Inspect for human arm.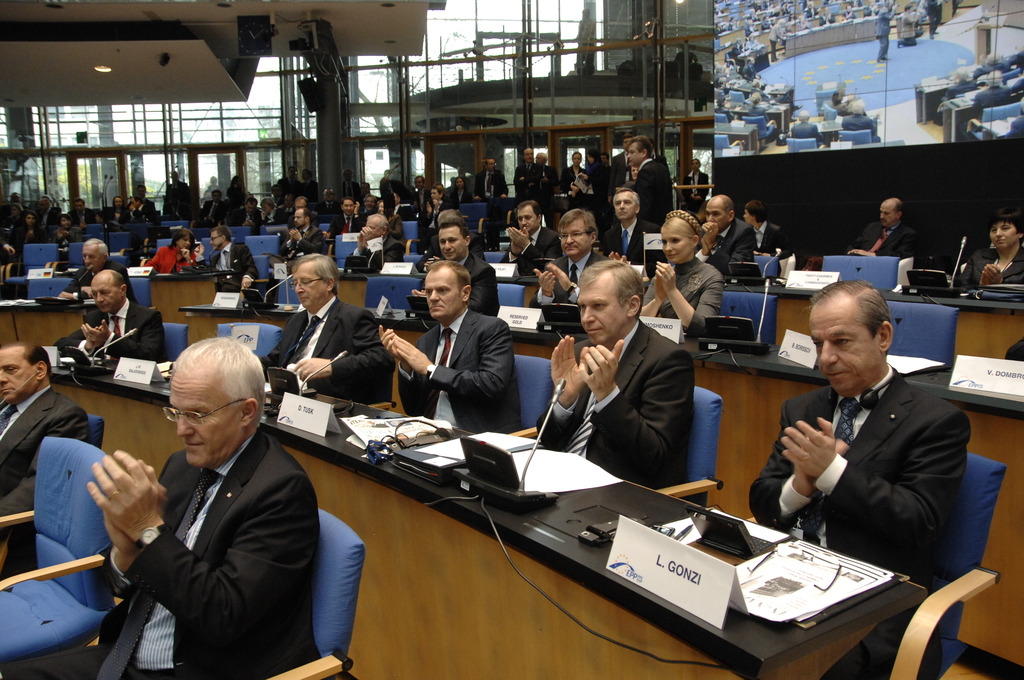
Inspection: 534/324/594/459.
